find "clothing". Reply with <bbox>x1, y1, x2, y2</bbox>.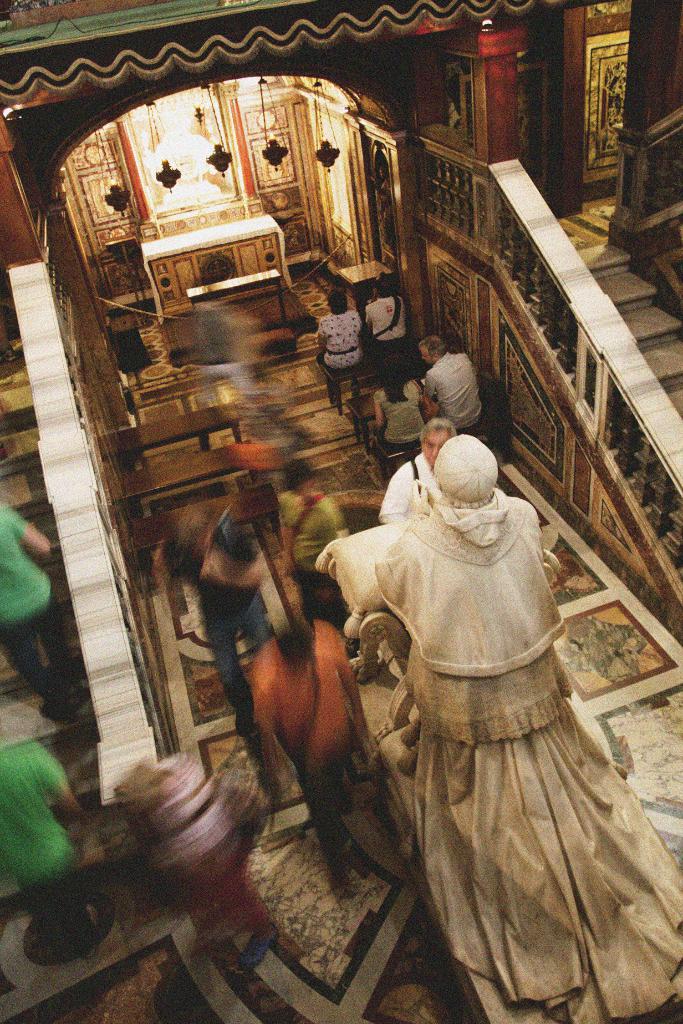
<bbox>205, 516, 268, 689</bbox>.
